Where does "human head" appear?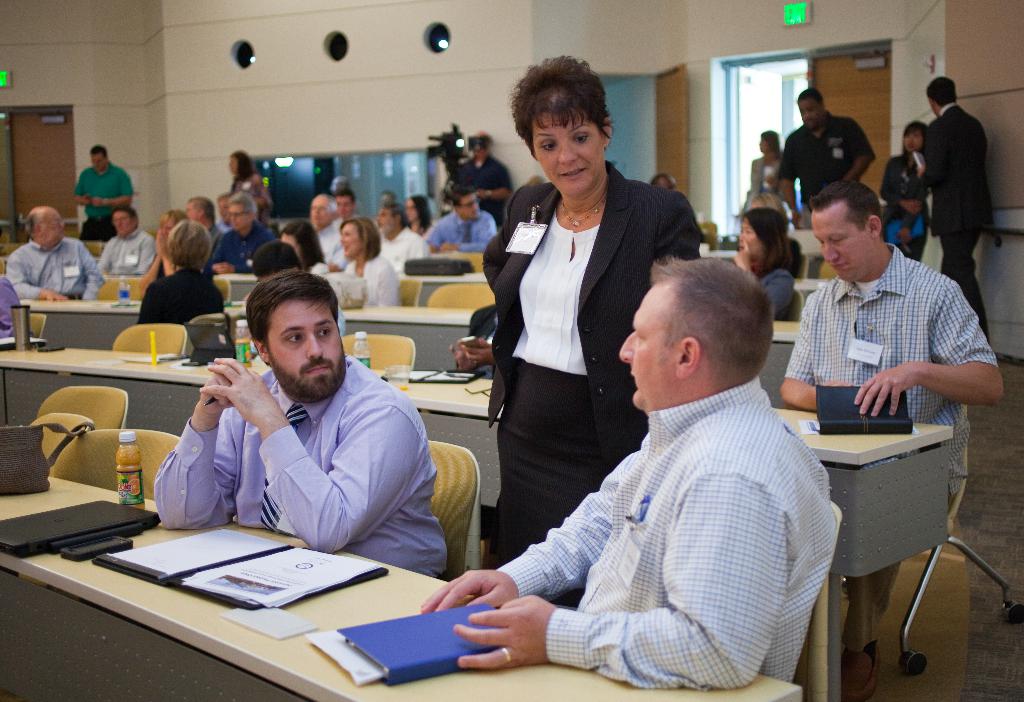
Appears at Rect(276, 221, 321, 267).
